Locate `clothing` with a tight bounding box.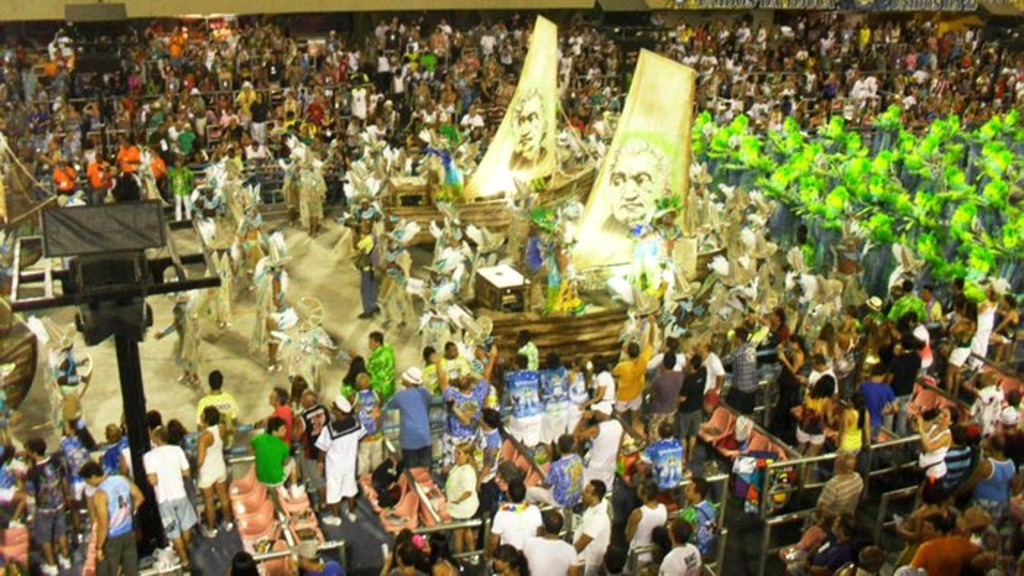
locate(544, 458, 581, 500).
